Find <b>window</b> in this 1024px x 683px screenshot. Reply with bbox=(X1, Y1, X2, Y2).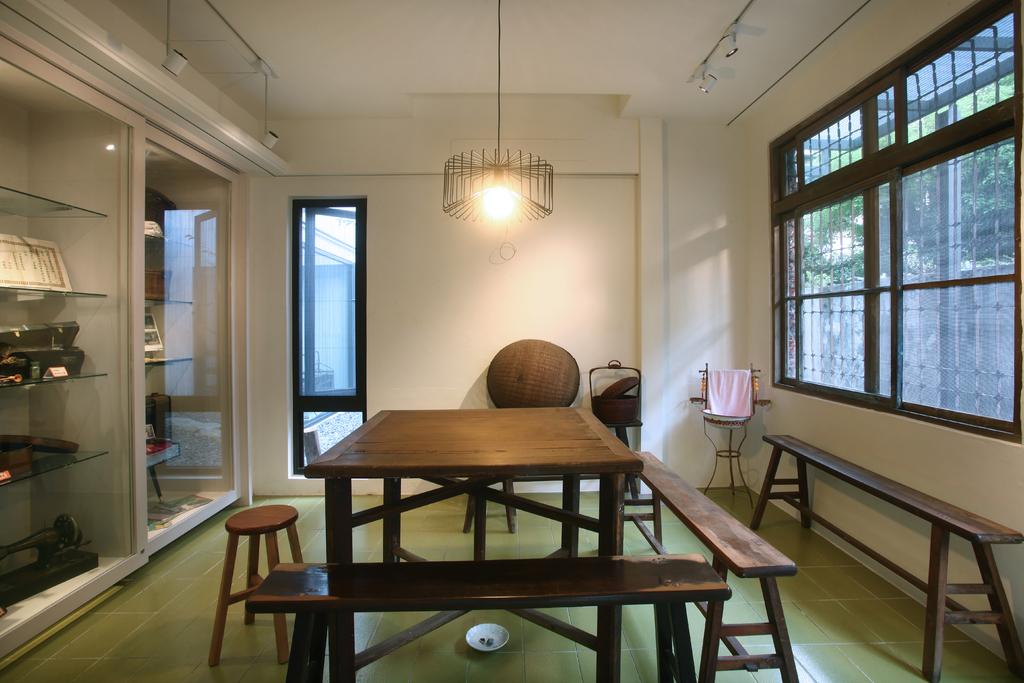
bbox=(283, 194, 369, 472).
